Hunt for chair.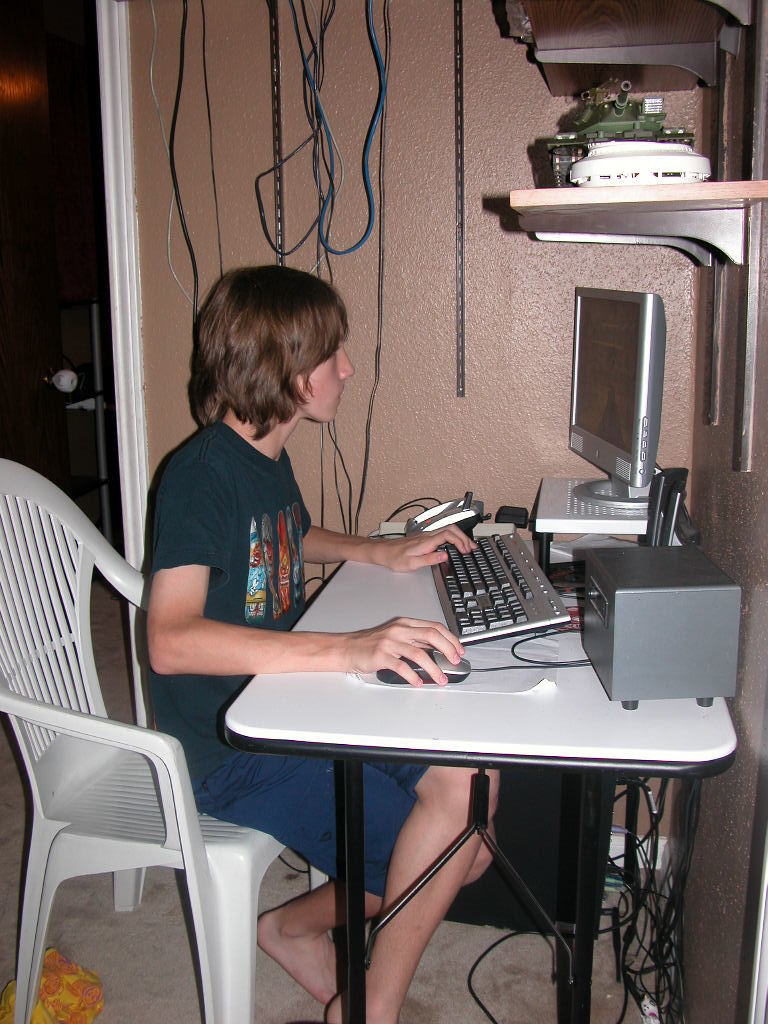
Hunted down at {"left": 0, "top": 455, "right": 335, "bottom": 1023}.
